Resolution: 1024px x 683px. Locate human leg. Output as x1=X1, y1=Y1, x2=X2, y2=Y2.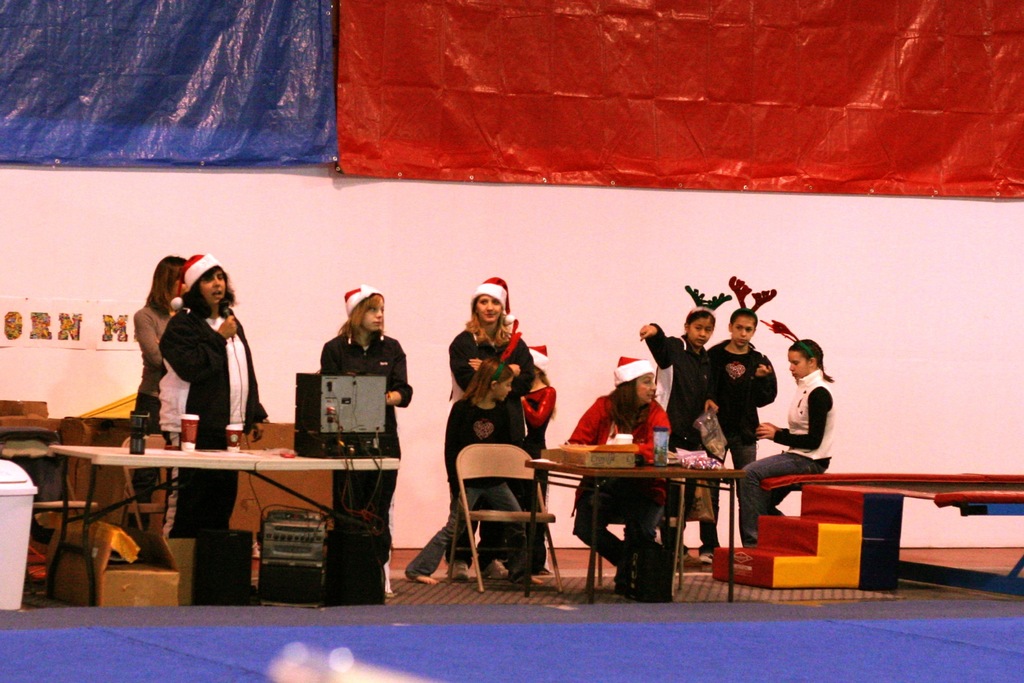
x1=575, y1=491, x2=666, y2=582.
